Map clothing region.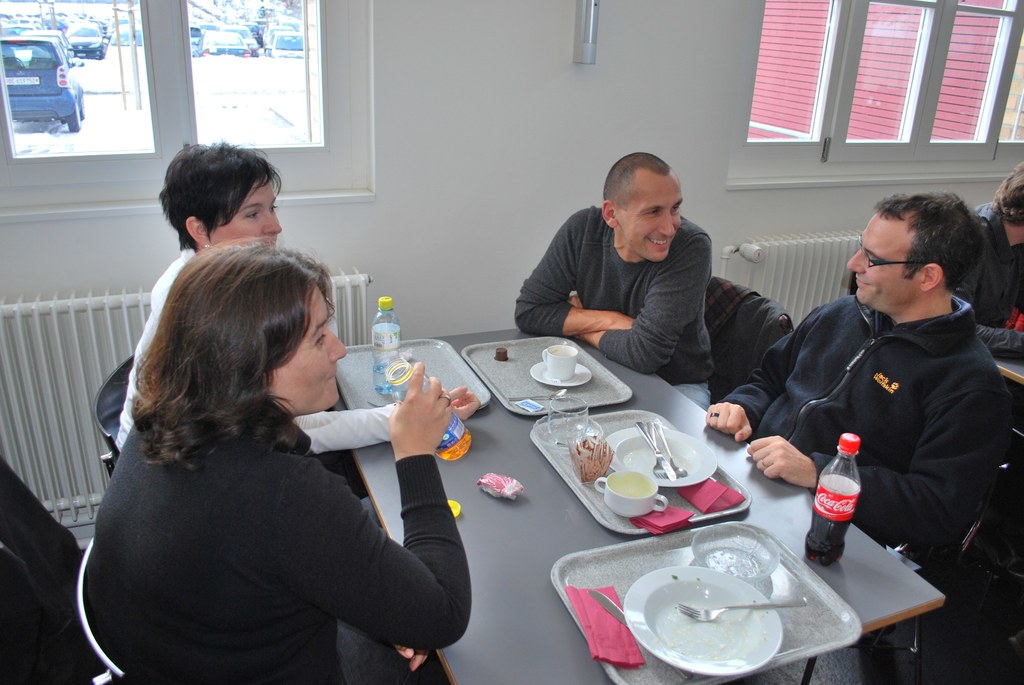
Mapped to BBox(954, 202, 1023, 358).
